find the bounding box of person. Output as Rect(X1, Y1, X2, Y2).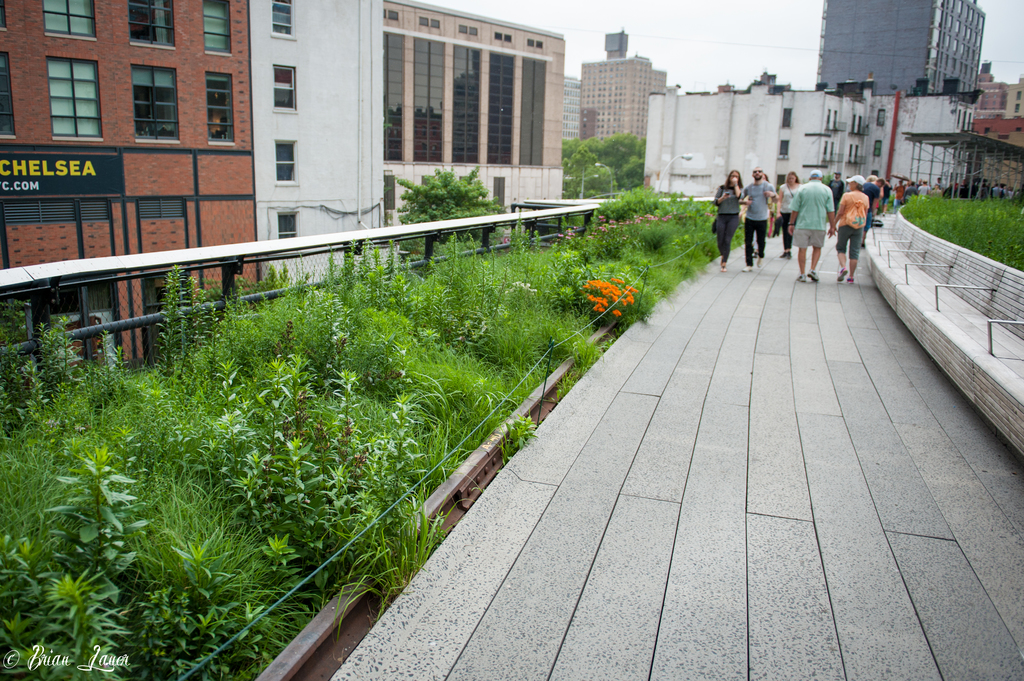
Rect(737, 163, 779, 272).
